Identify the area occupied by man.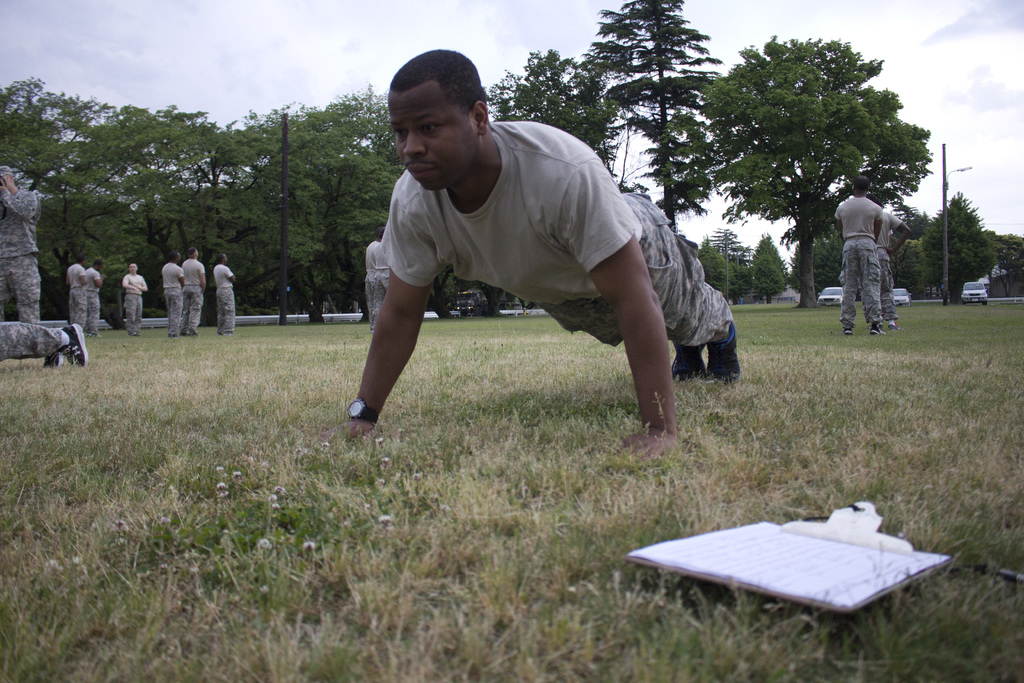
Area: [left=161, top=251, right=179, bottom=333].
